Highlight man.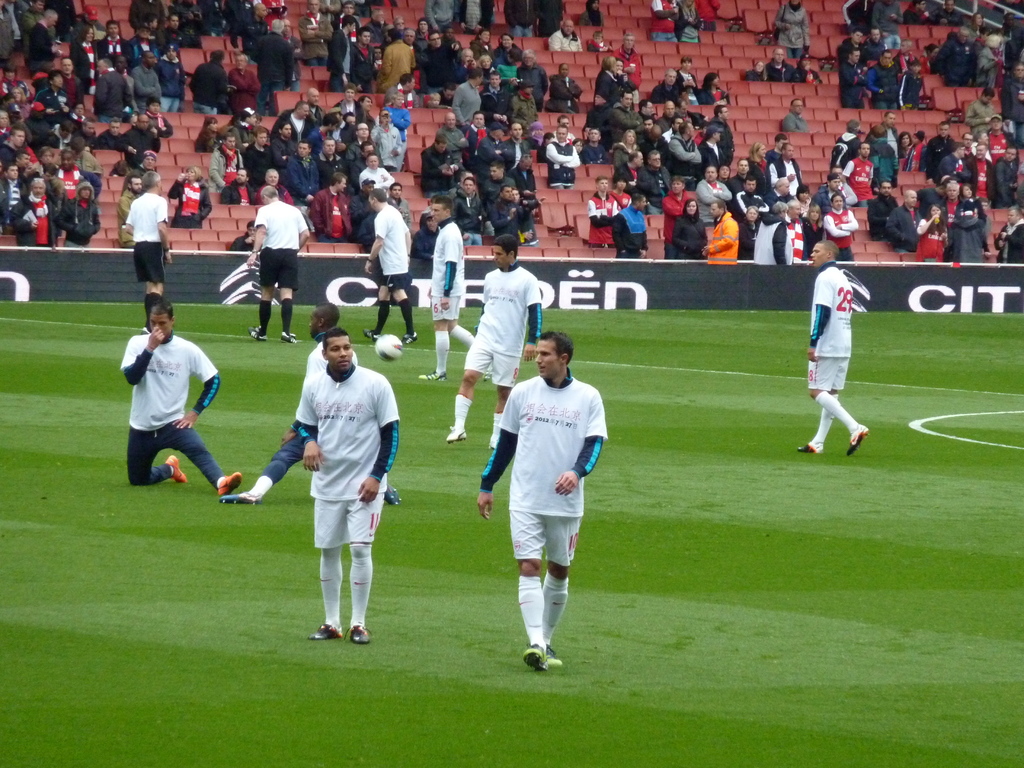
Highlighted region: {"x1": 472, "y1": 124, "x2": 513, "y2": 177}.
